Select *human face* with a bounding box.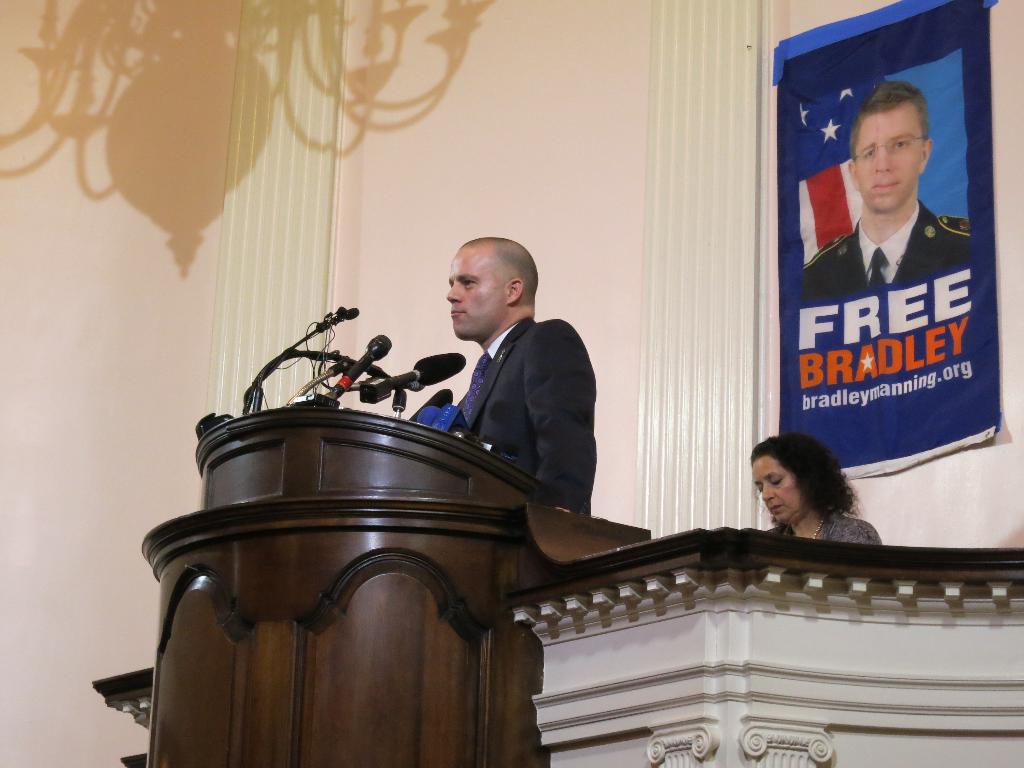
crop(751, 456, 804, 525).
